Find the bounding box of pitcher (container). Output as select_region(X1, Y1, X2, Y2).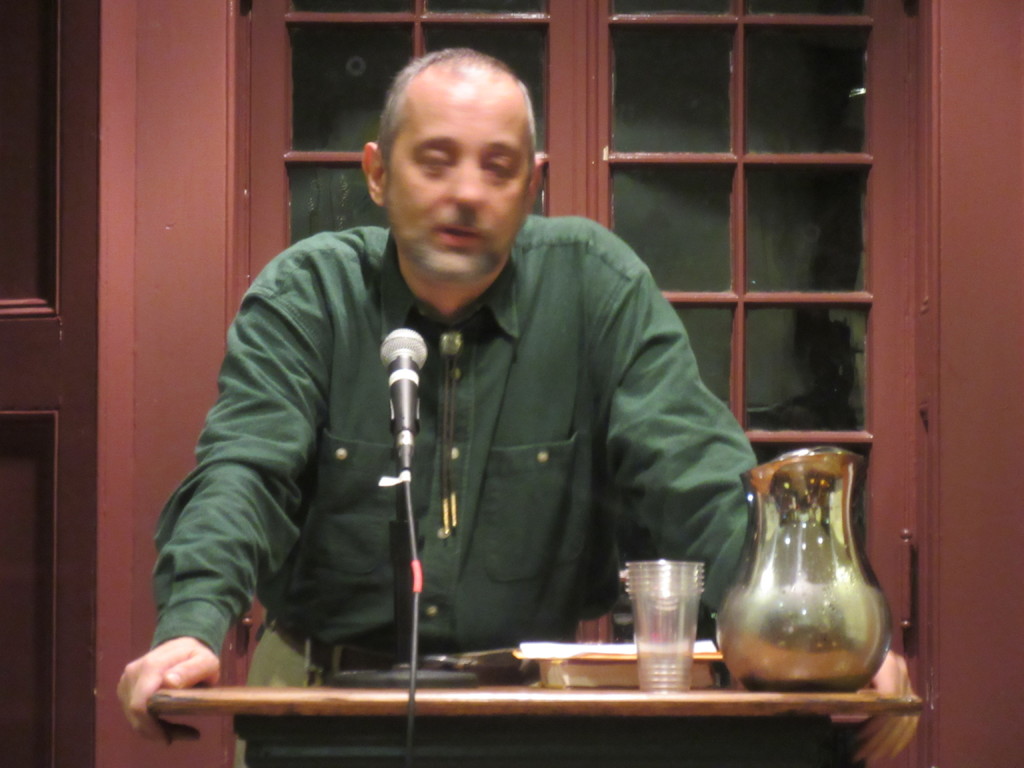
select_region(714, 447, 895, 689).
